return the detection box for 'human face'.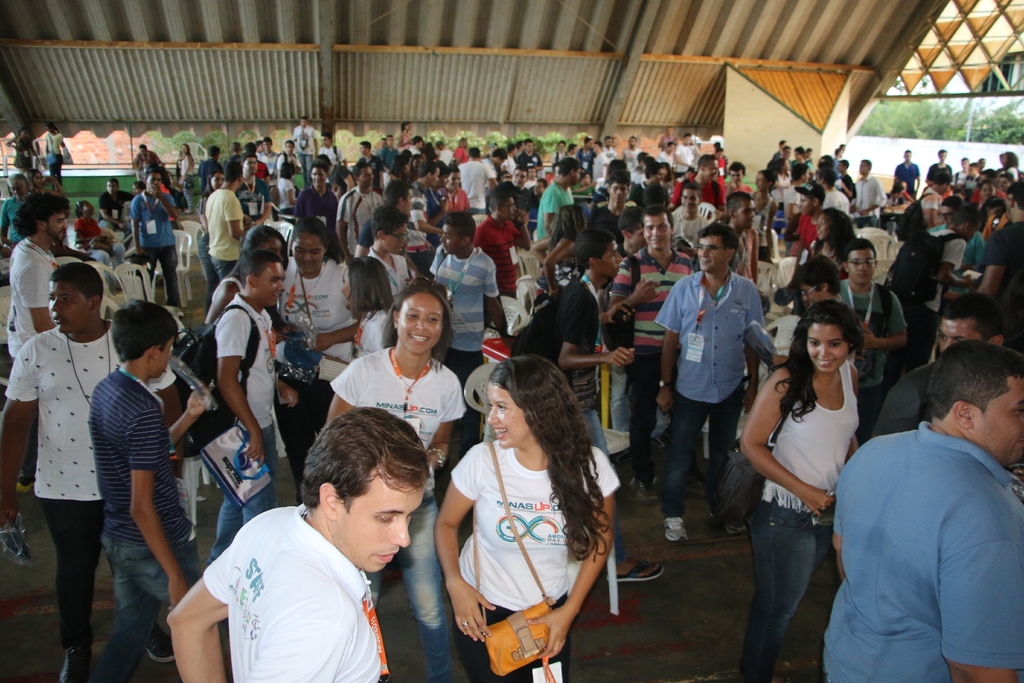
box(504, 194, 515, 225).
